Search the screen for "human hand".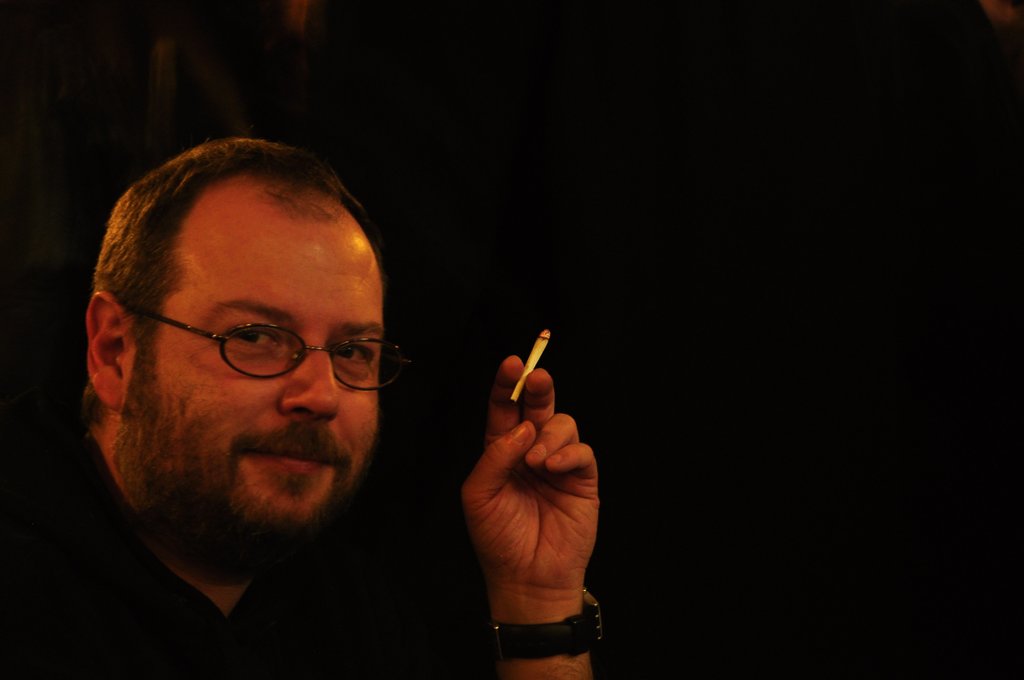
Found at region(465, 358, 609, 631).
